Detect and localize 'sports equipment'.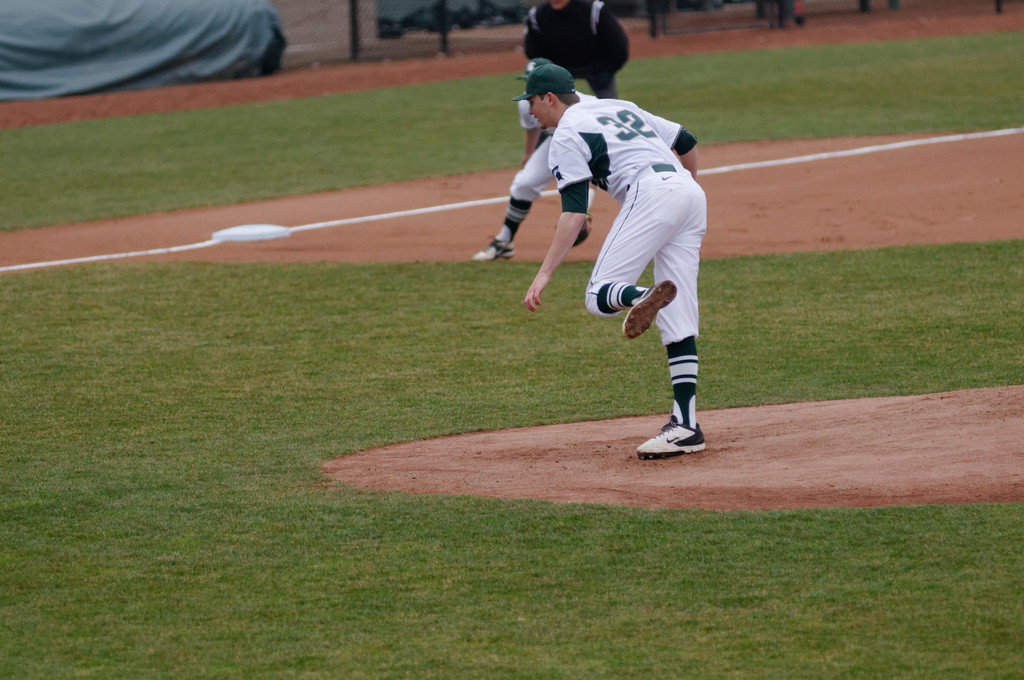
Localized at (x1=633, y1=416, x2=707, y2=458).
